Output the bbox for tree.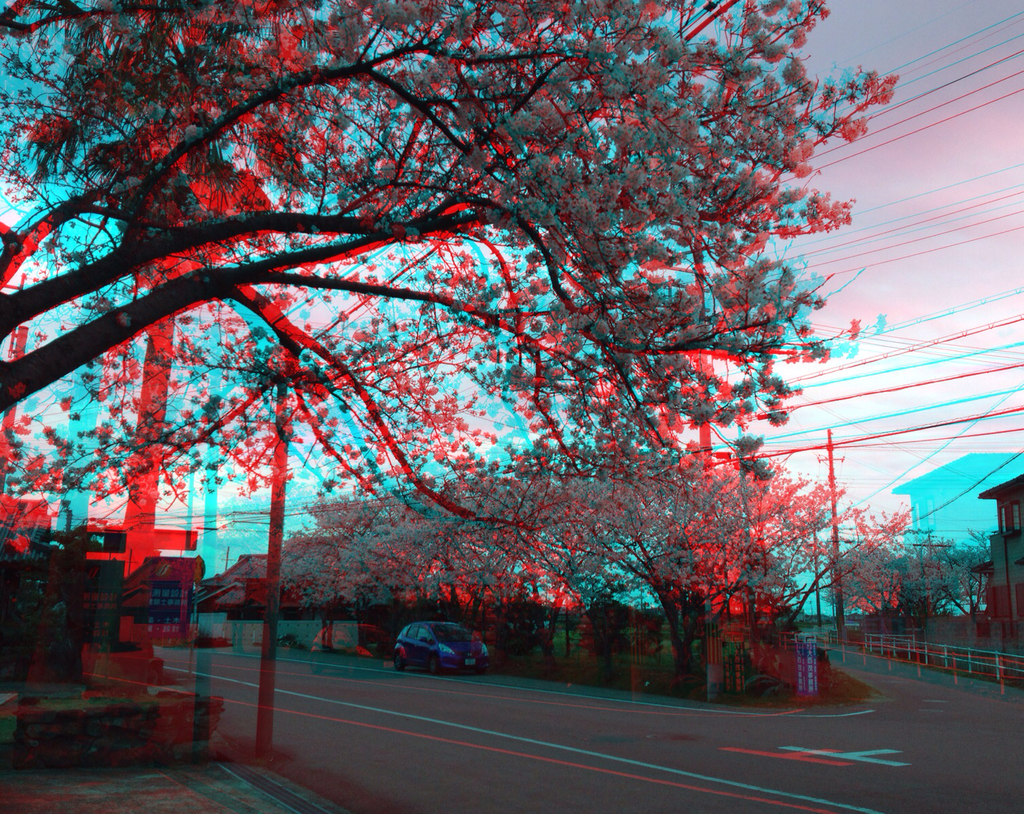
Rect(41, 0, 941, 745).
